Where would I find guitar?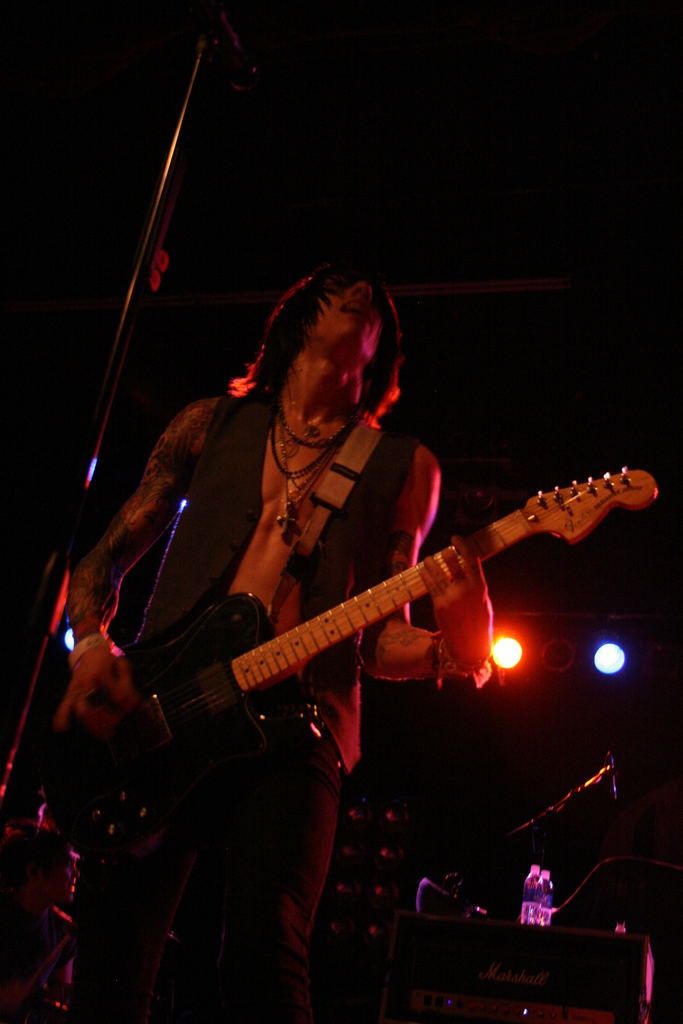
At x1=40, y1=465, x2=659, y2=848.
